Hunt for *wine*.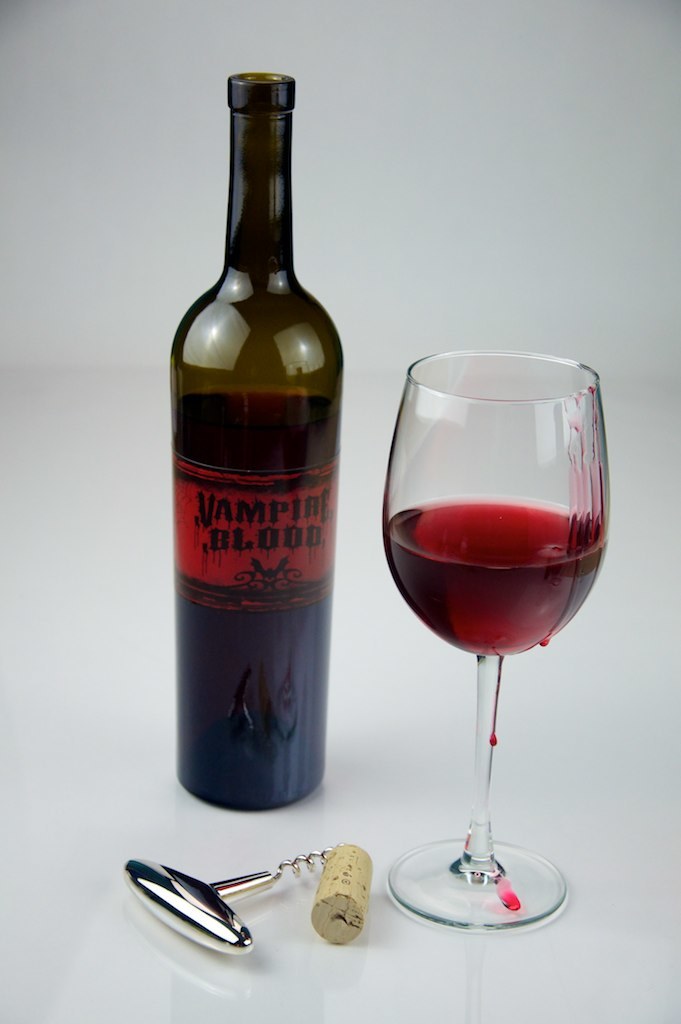
Hunted down at Rect(175, 384, 329, 813).
